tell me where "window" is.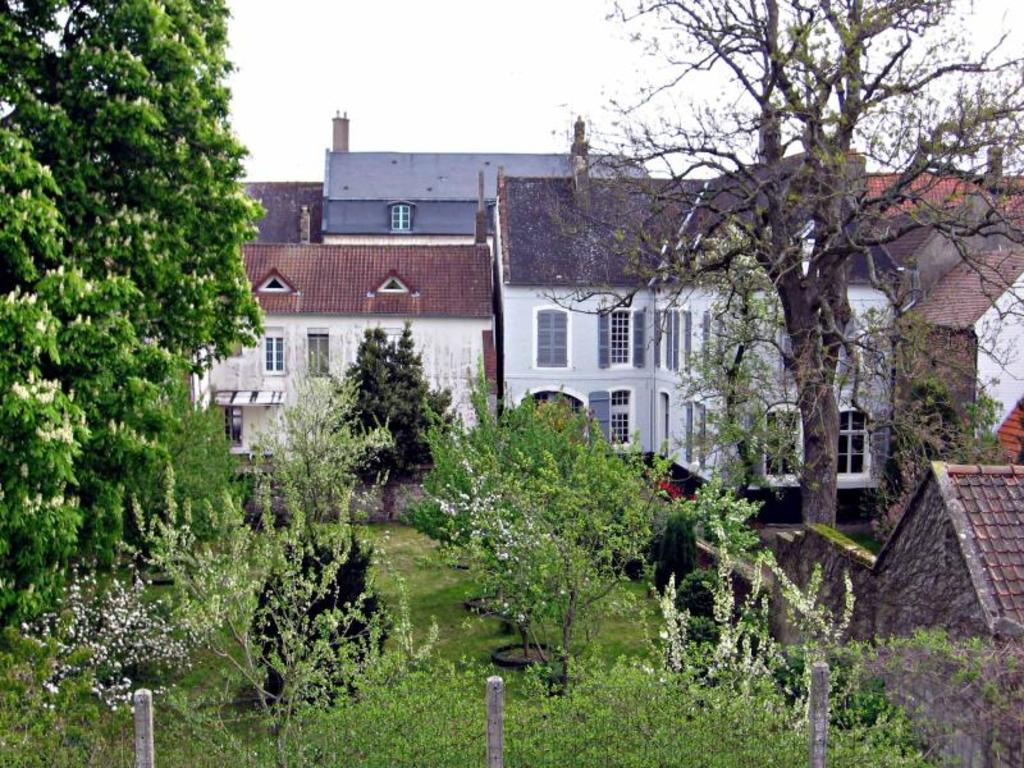
"window" is at {"x1": 262, "y1": 329, "x2": 285, "y2": 378}.
